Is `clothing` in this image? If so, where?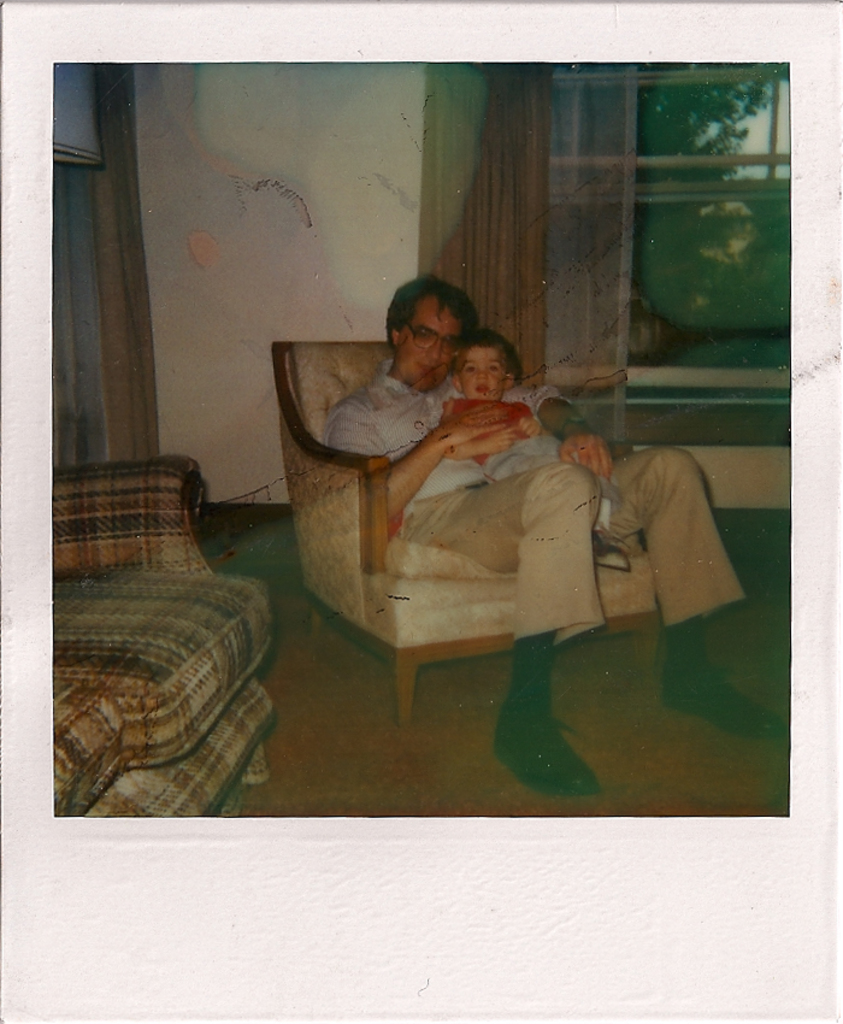
Yes, at {"left": 342, "top": 382, "right": 768, "bottom": 667}.
